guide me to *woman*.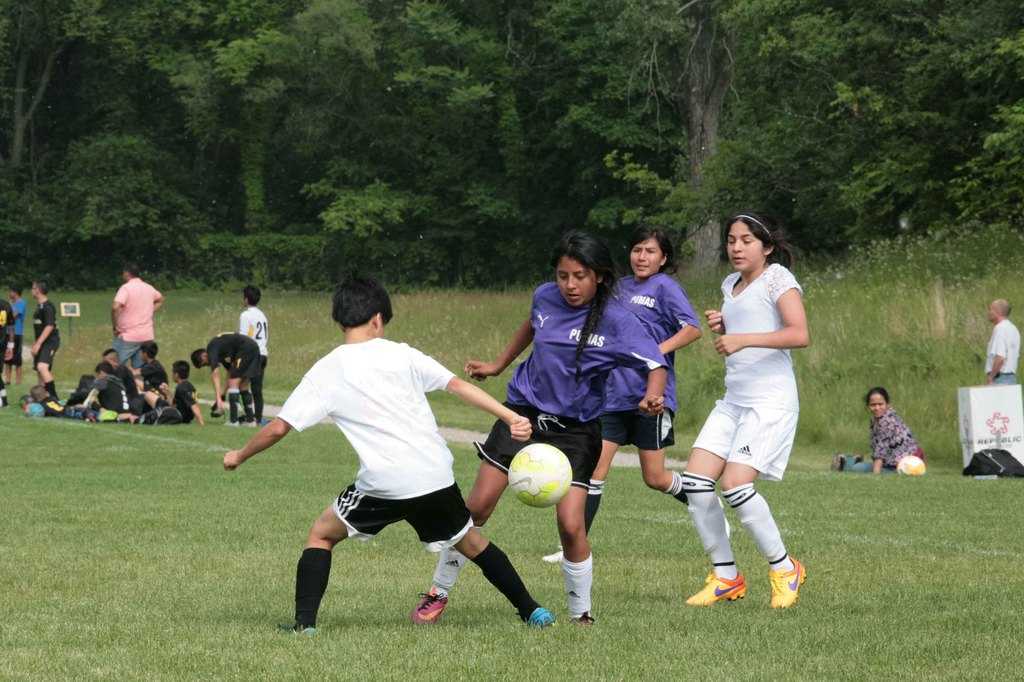
Guidance: x1=673 y1=220 x2=826 y2=622.
